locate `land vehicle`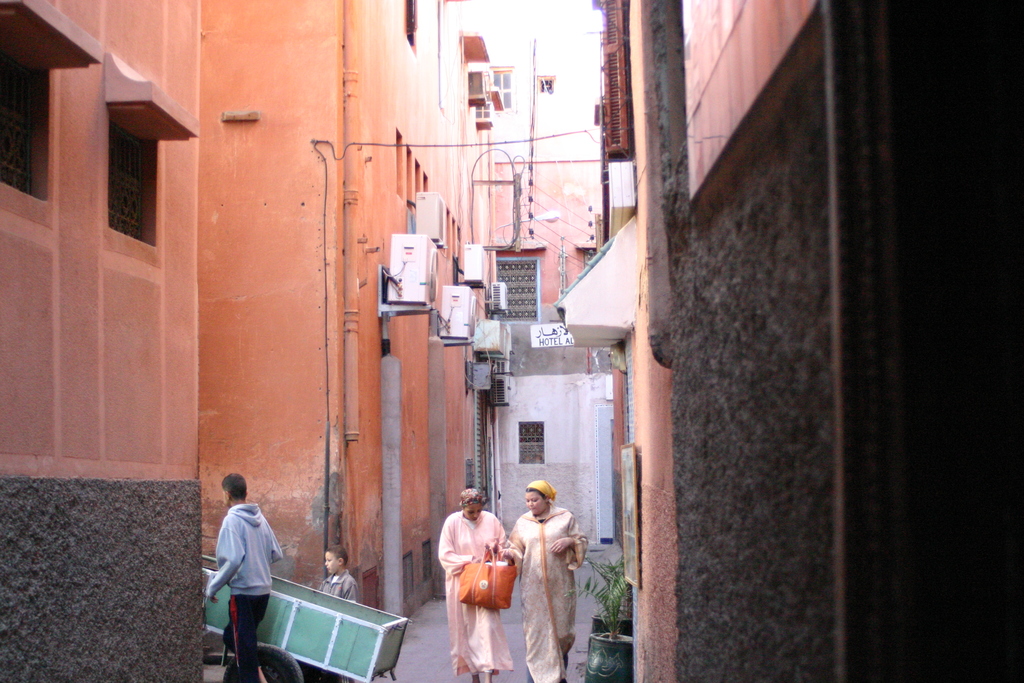
196/552/407/682
